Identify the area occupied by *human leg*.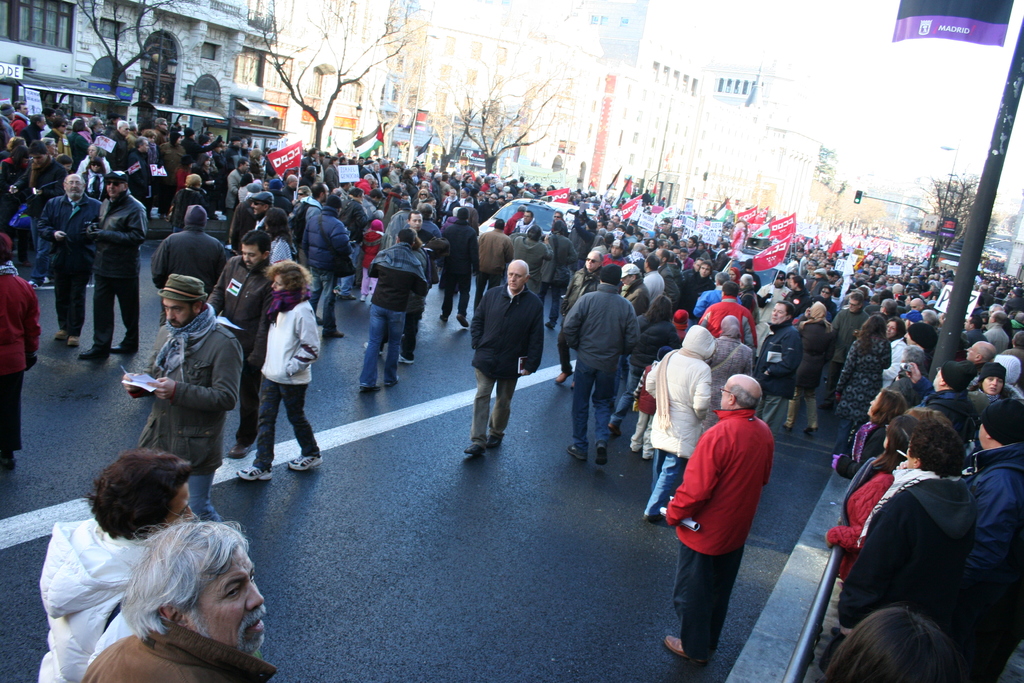
Area: <bbox>110, 269, 140, 353</bbox>.
